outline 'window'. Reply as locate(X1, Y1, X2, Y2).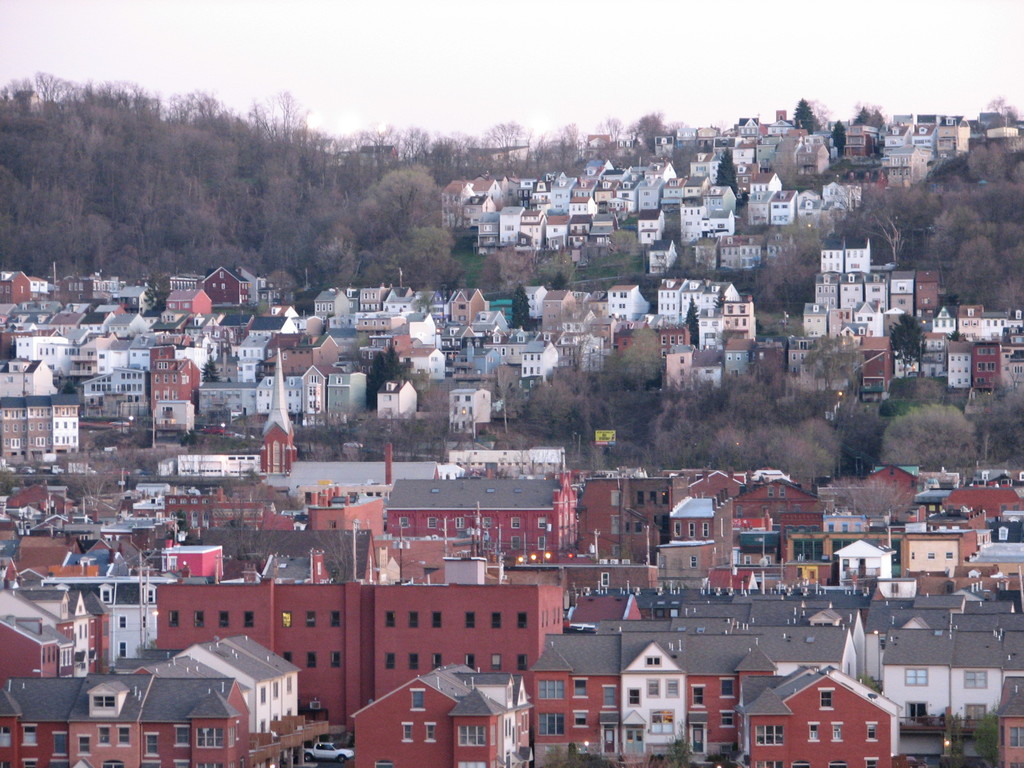
locate(398, 514, 408, 531).
